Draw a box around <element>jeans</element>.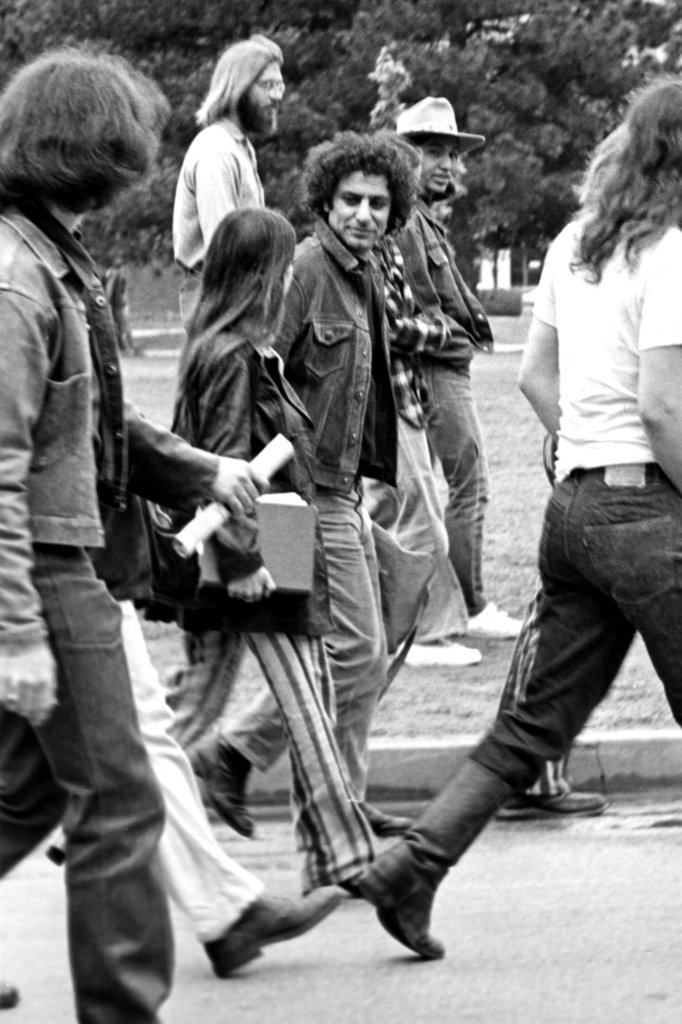
rect(0, 540, 176, 1023).
